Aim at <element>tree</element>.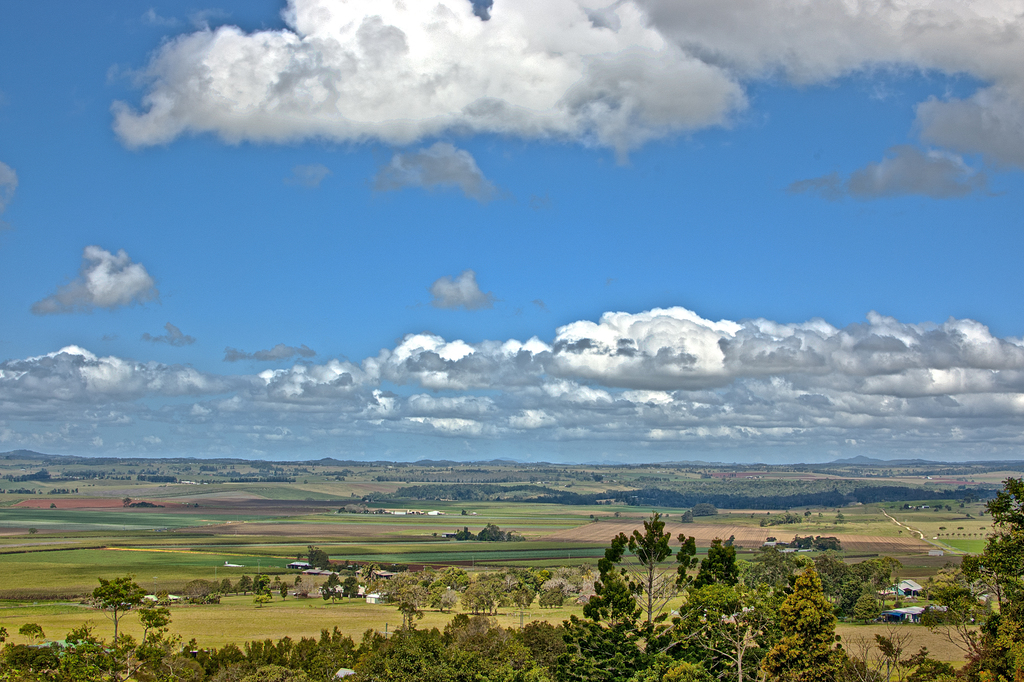
Aimed at (left=92, top=576, right=147, bottom=640).
